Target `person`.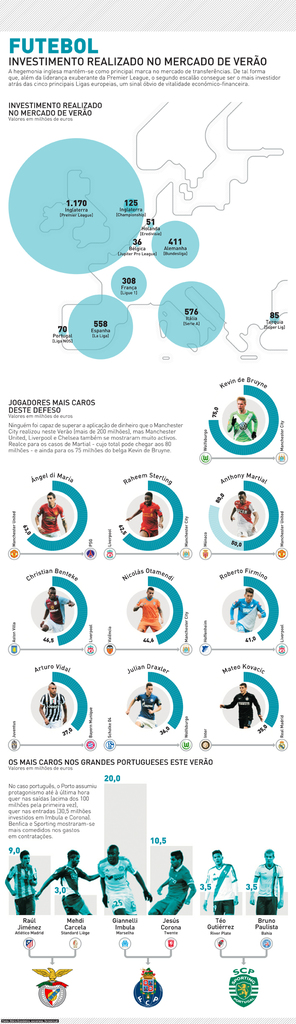
Target region: {"left": 204, "top": 848, "right": 237, "bottom": 914}.
